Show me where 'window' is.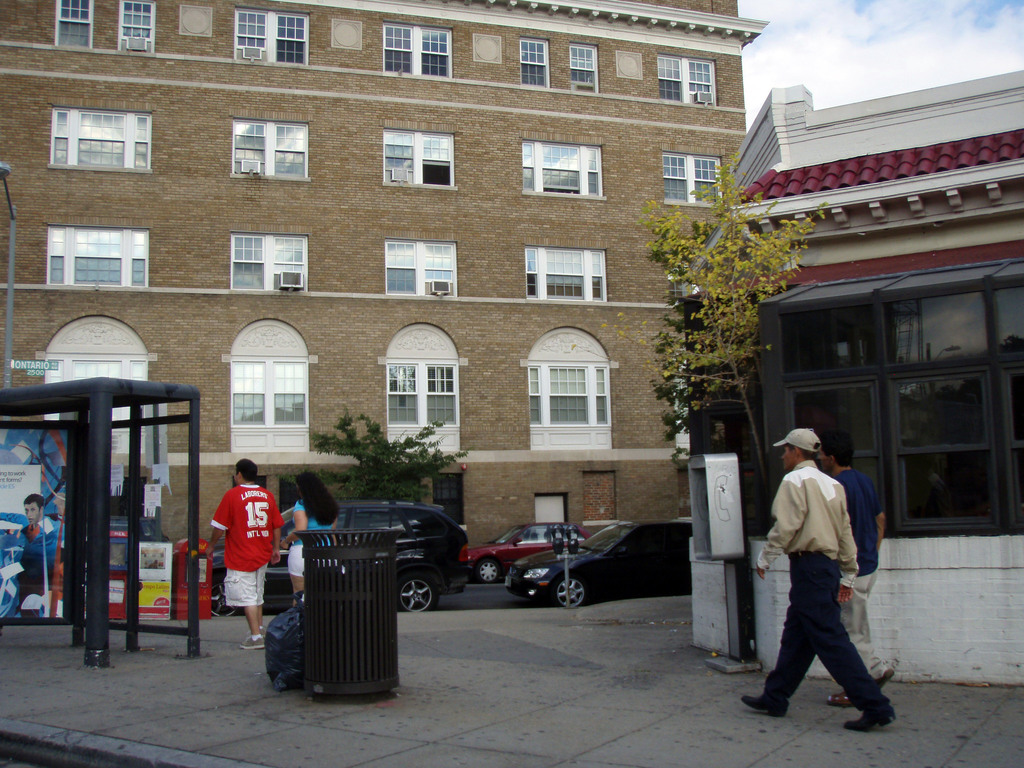
'window' is at x1=232, y1=117, x2=312, y2=183.
